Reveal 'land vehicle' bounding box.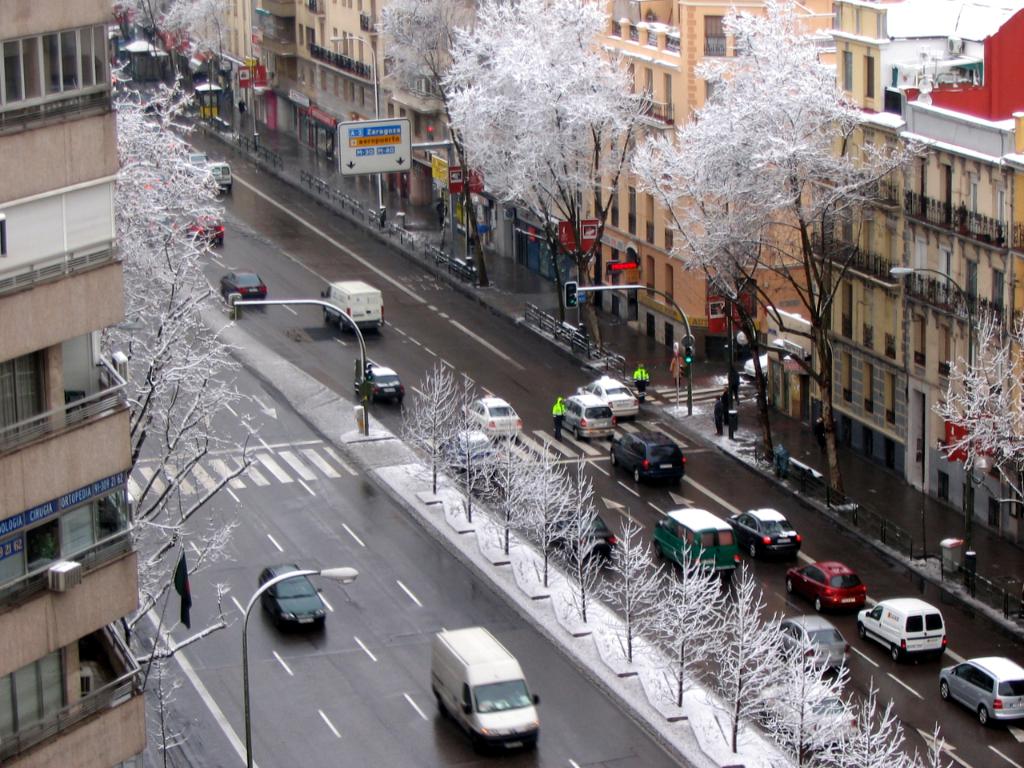
Revealed: rect(439, 642, 542, 765).
